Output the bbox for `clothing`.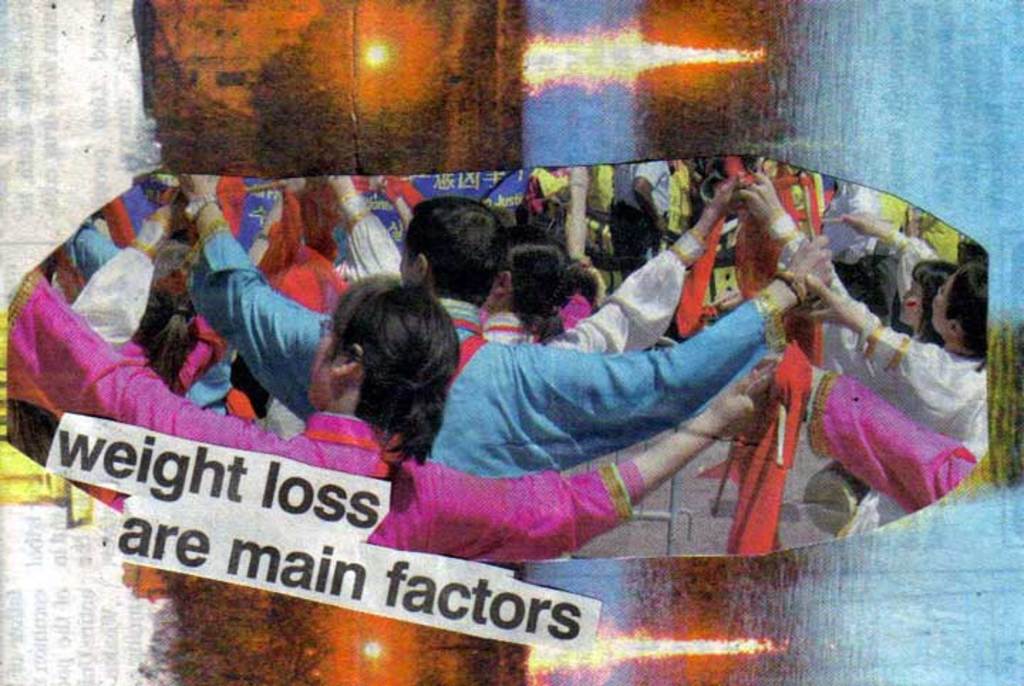
crop(829, 317, 991, 538).
